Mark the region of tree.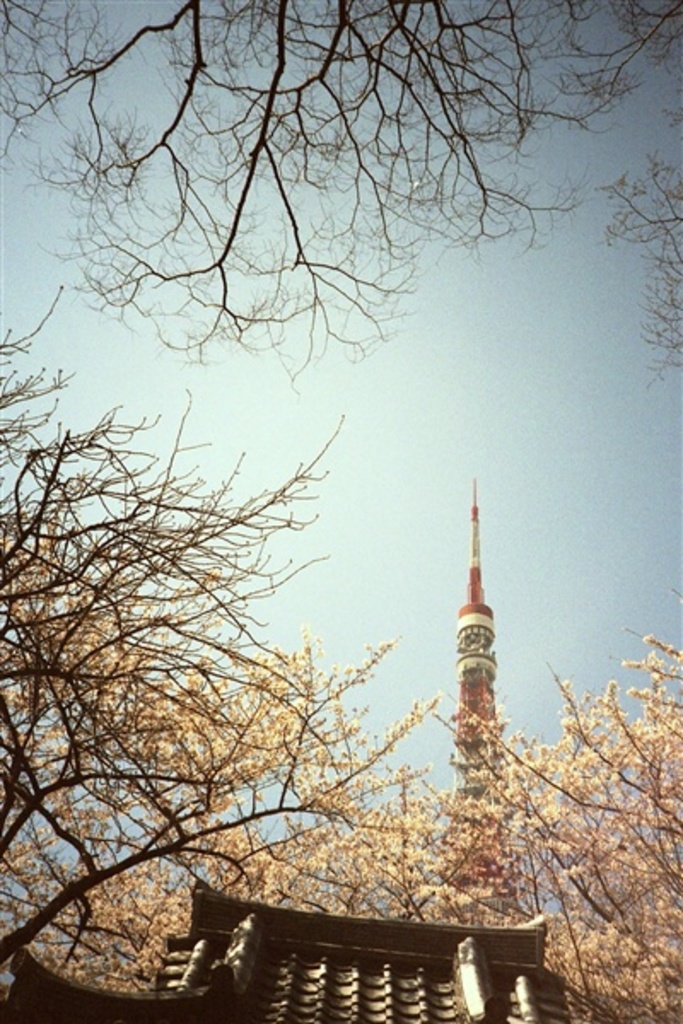
Region: [0,611,681,1022].
